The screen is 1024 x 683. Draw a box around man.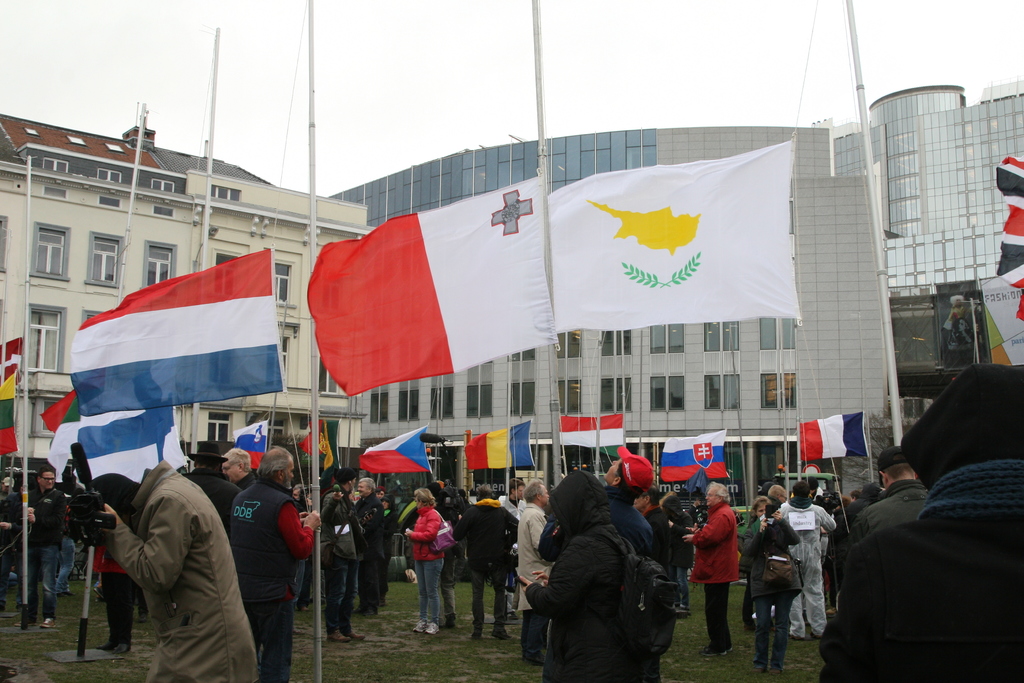
box(531, 445, 655, 563).
